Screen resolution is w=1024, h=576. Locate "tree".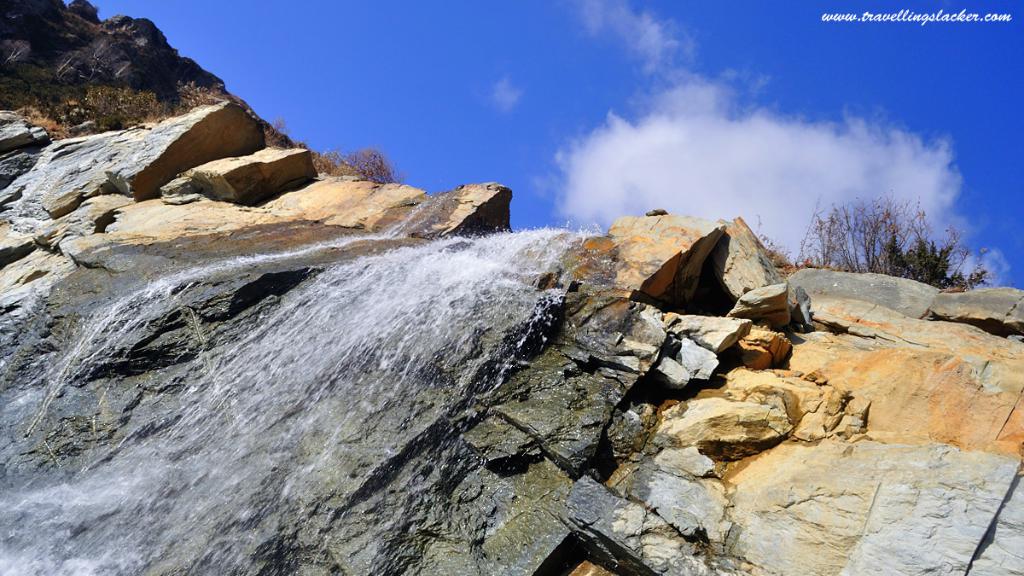
<box>790,184,971,276</box>.
